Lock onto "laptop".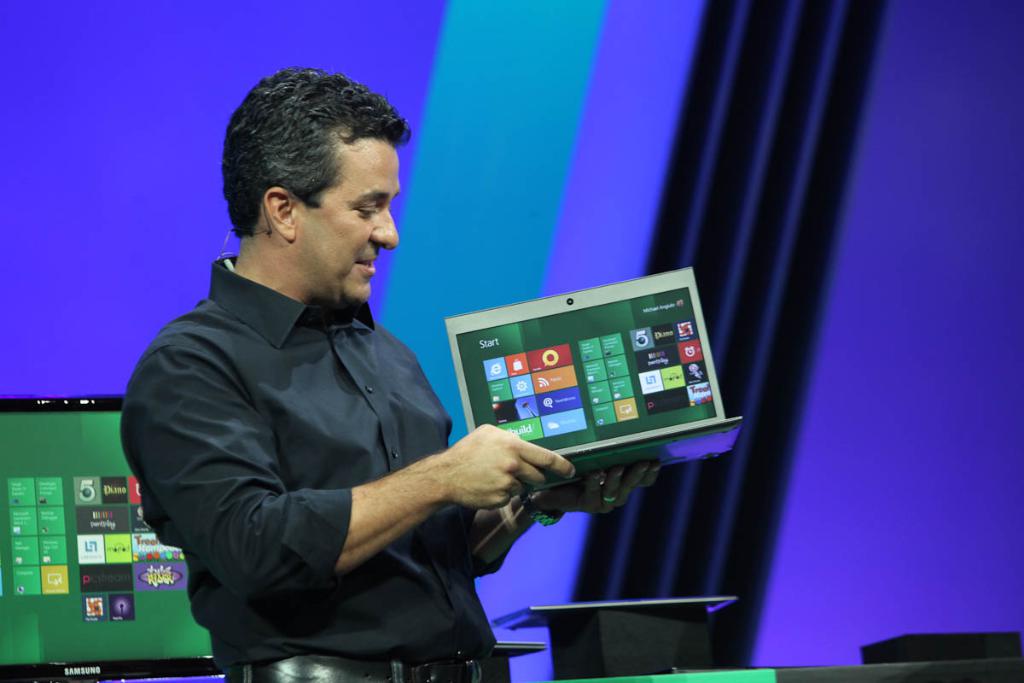
Locked: <box>412,272,735,520</box>.
